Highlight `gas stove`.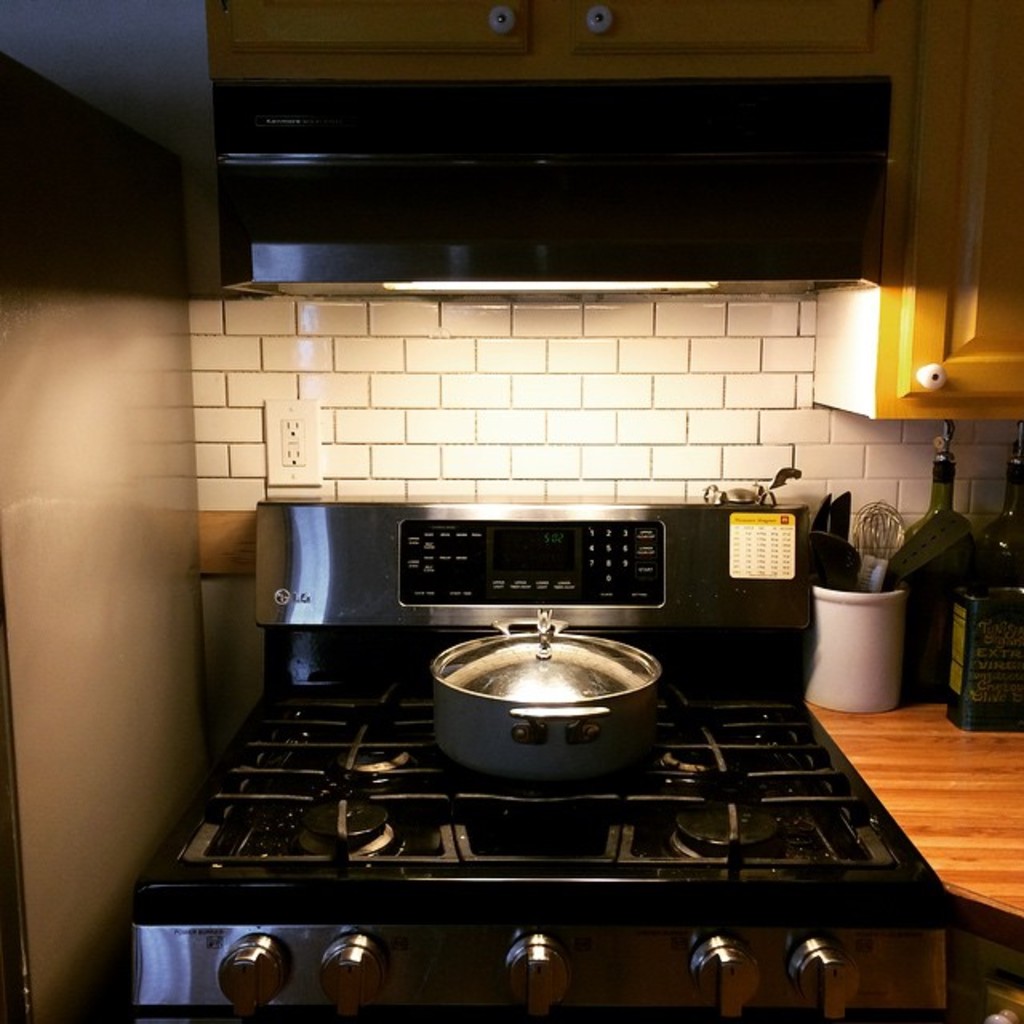
Highlighted region: 166/699/909/896.
